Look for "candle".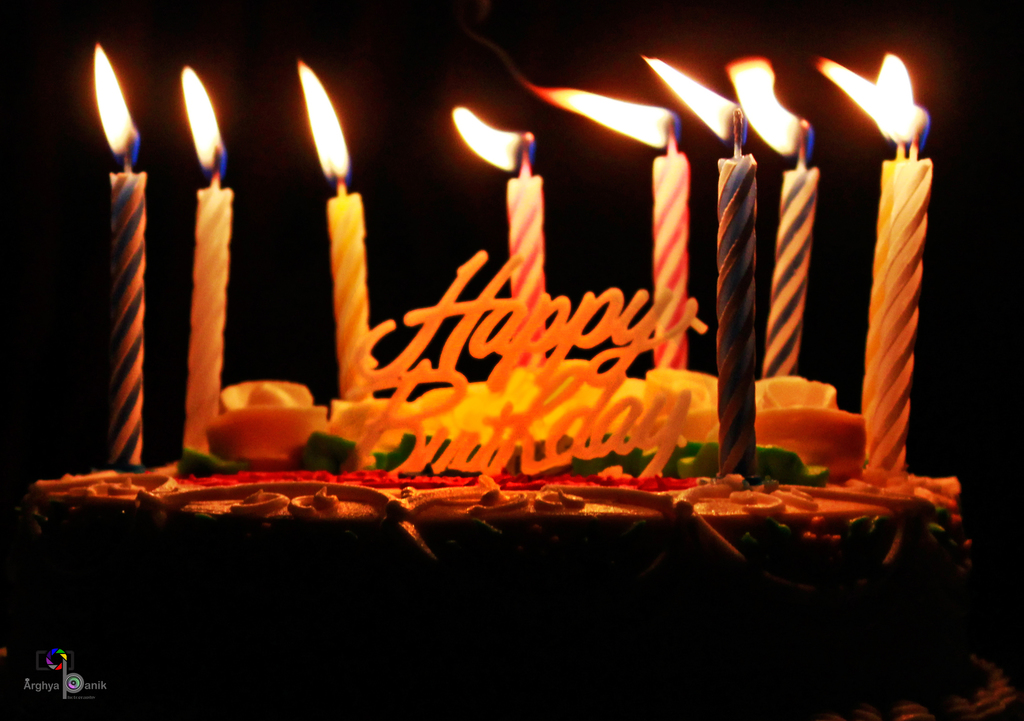
Found: {"left": 298, "top": 57, "right": 378, "bottom": 404}.
